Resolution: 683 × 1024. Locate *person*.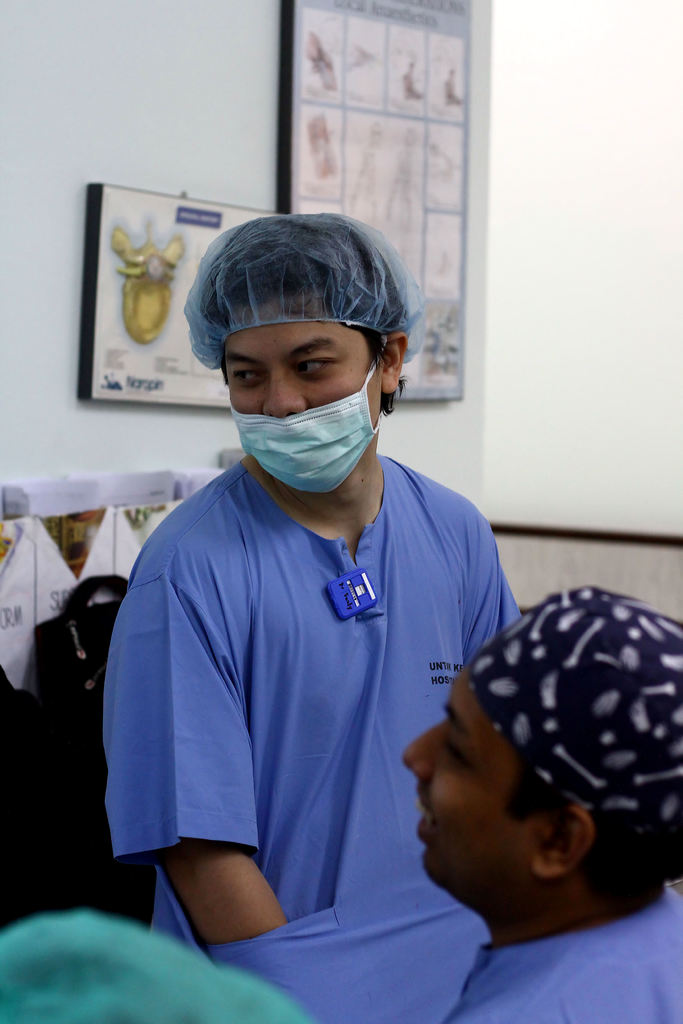
90, 204, 556, 1015.
